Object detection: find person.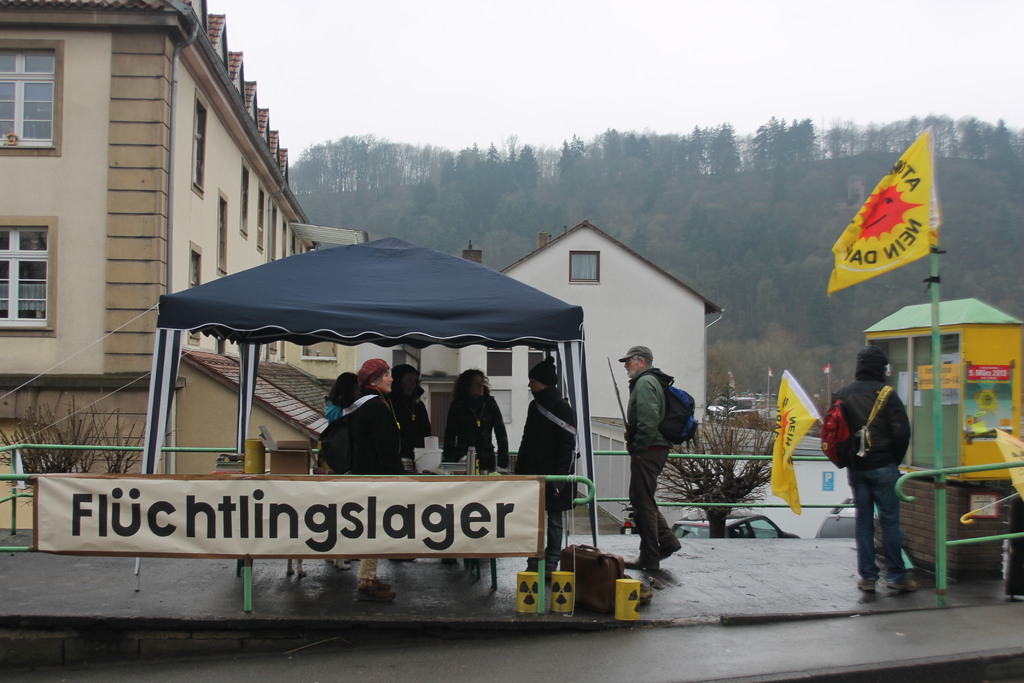
pyautogui.locateOnScreen(494, 354, 577, 572).
